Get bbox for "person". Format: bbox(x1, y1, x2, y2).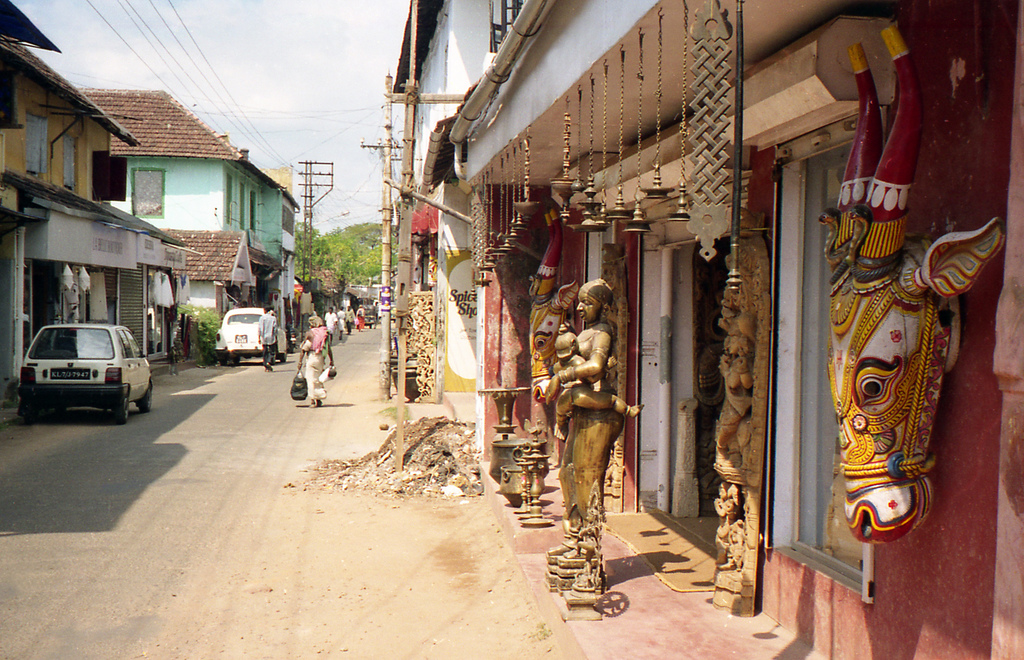
bbox(289, 313, 336, 404).
